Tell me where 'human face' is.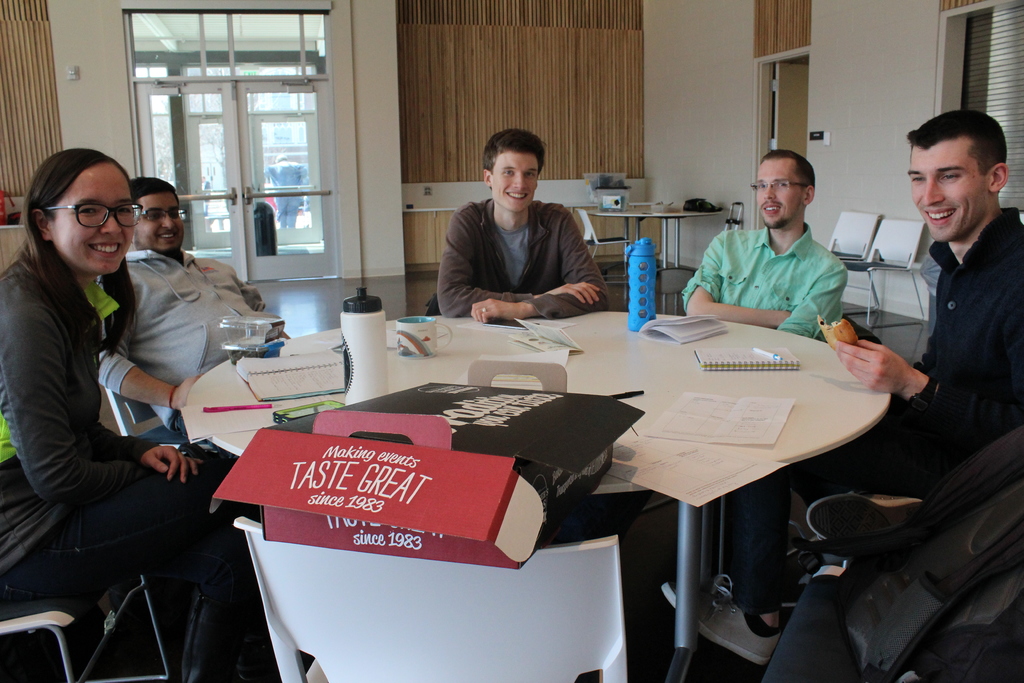
'human face' is at <bbox>488, 152, 537, 213</bbox>.
